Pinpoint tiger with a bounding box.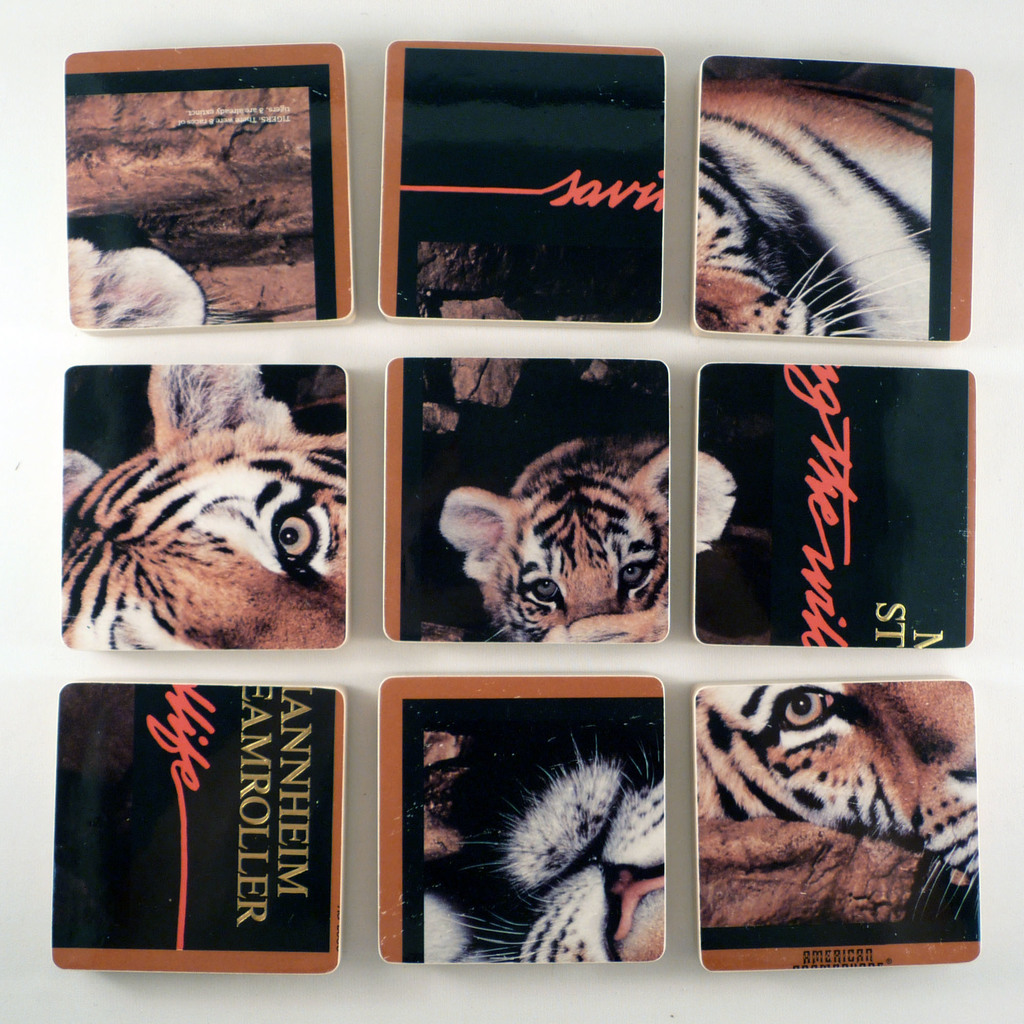
locate(413, 710, 665, 965).
